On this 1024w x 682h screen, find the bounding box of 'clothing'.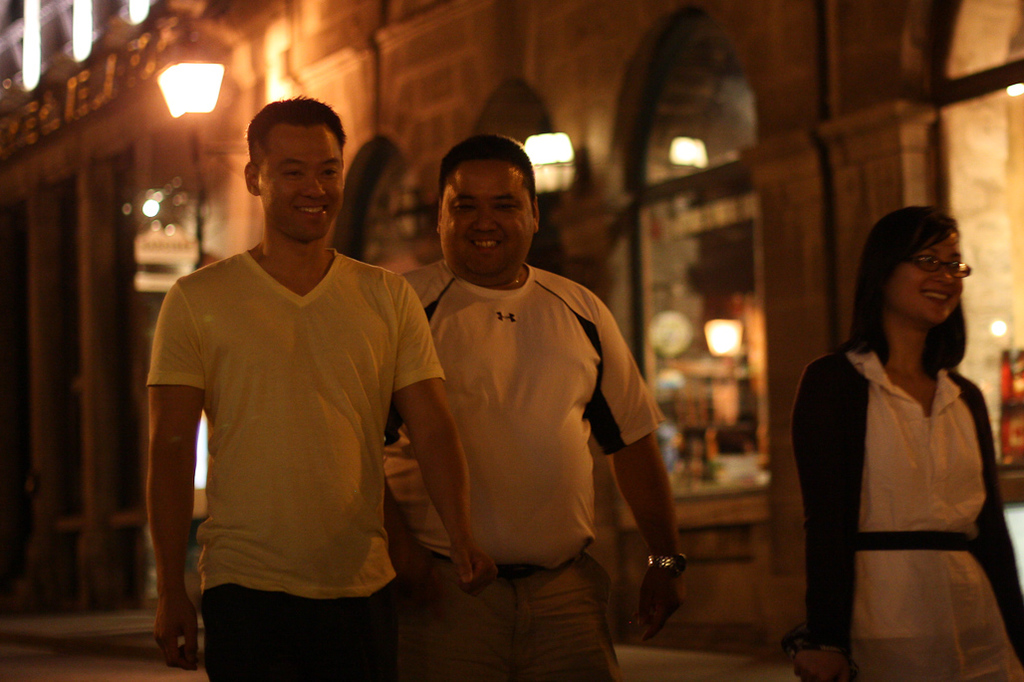
Bounding box: 400/247/668/574.
